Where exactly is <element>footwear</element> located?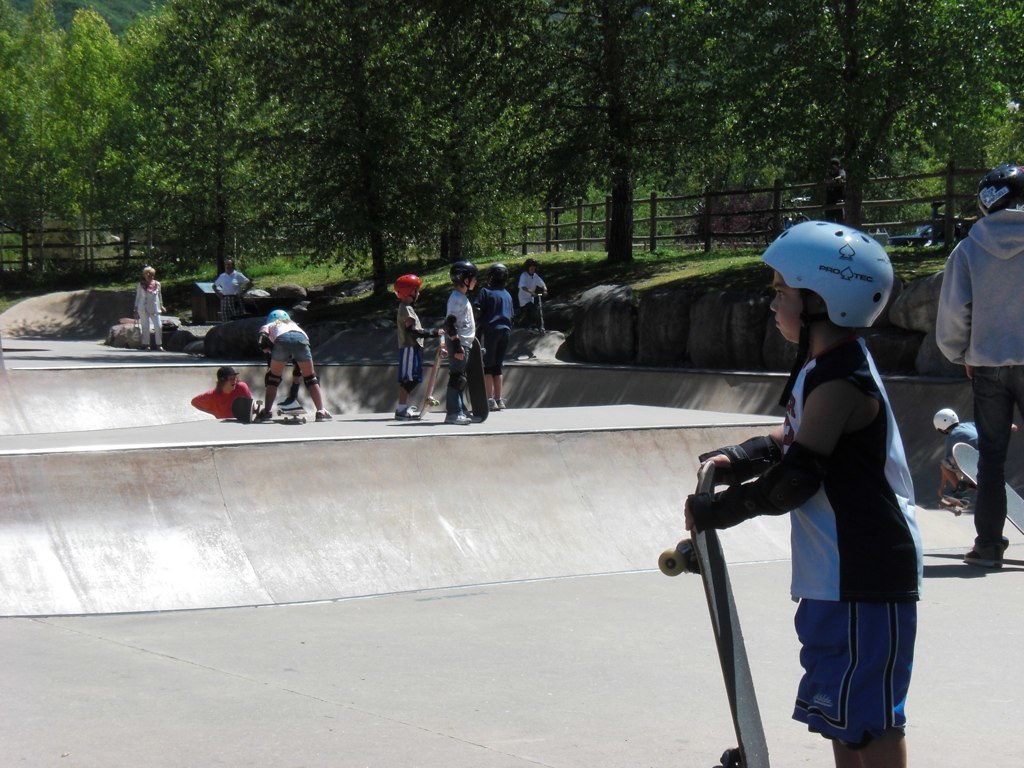
Its bounding box is x1=315 y1=409 x2=330 y2=420.
